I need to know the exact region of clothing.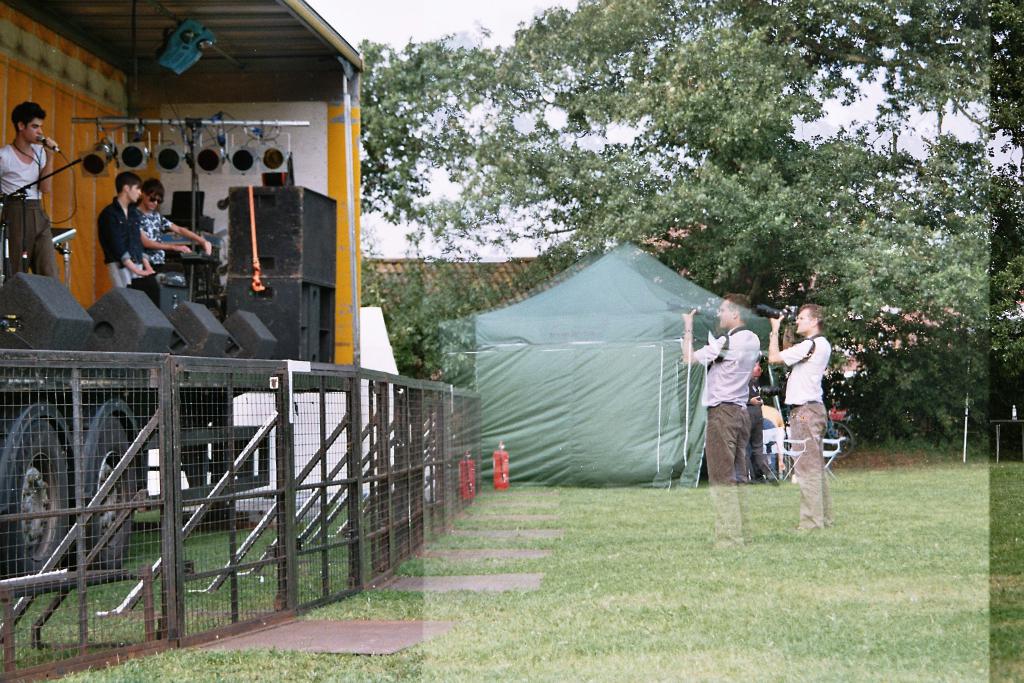
Region: x1=697, y1=323, x2=764, y2=560.
